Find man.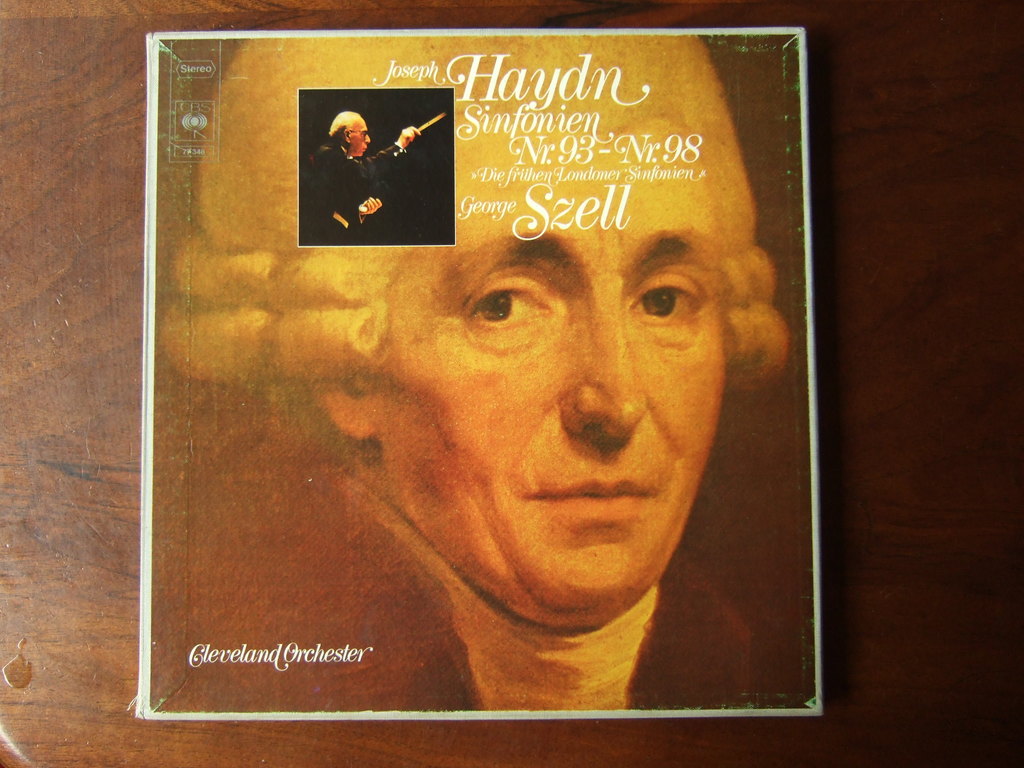
[x1=297, y1=113, x2=421, y2=236].
